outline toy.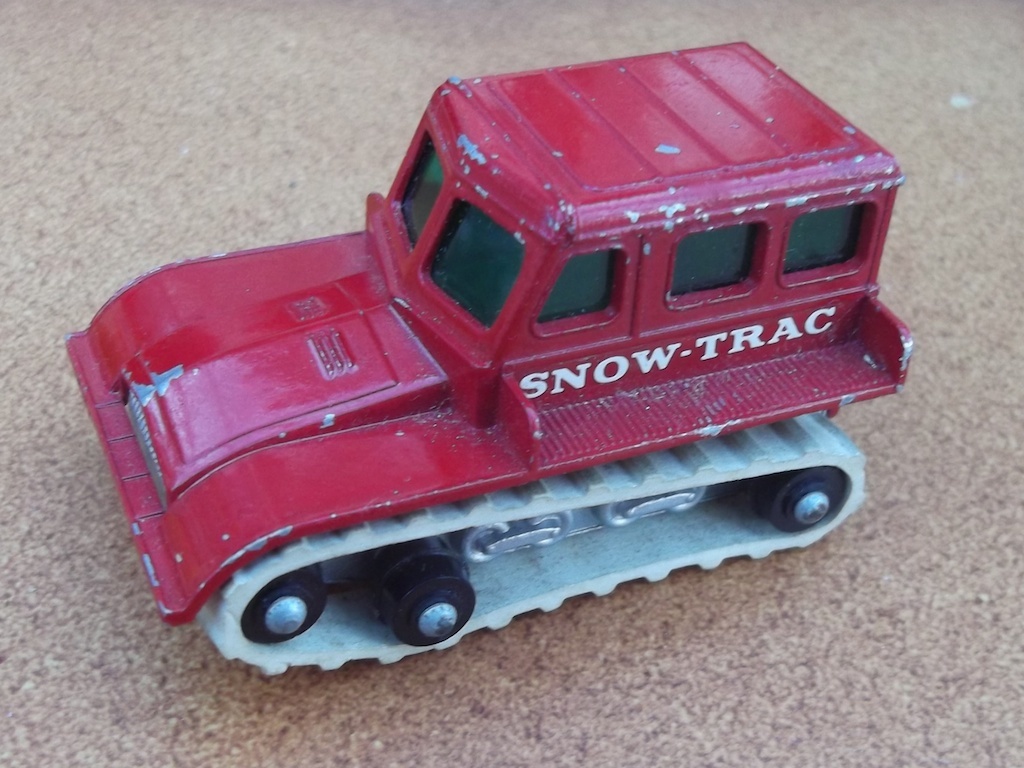
Outline: <region>57, 0, 924, 689</region>.
